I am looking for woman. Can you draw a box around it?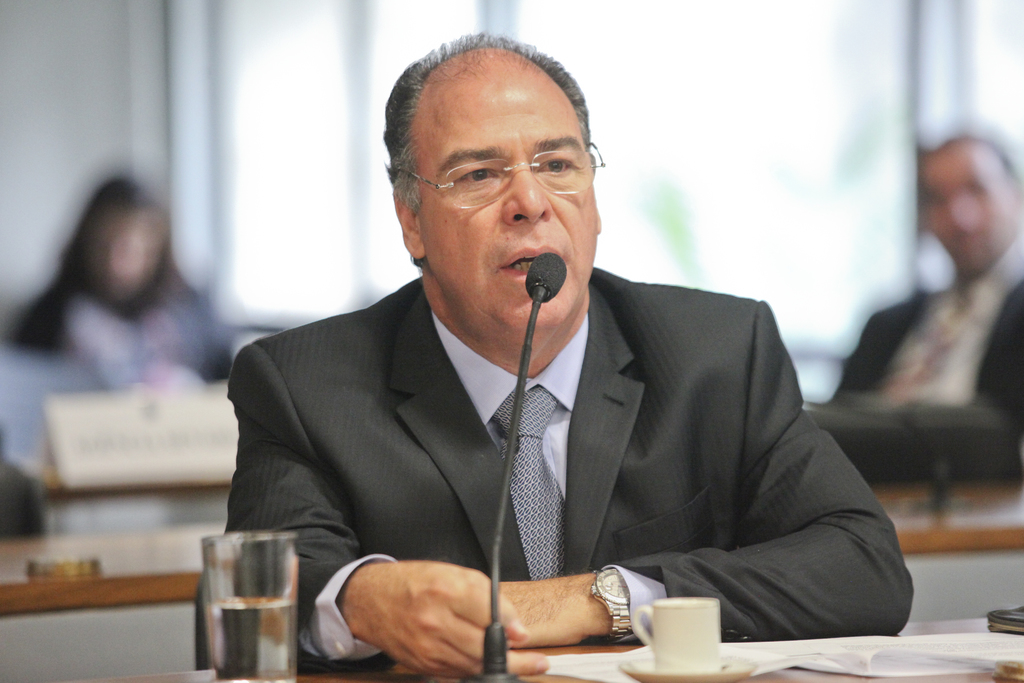
Sure, the bounding box is (x1=3, y1=170, x2=235, y2=406).
